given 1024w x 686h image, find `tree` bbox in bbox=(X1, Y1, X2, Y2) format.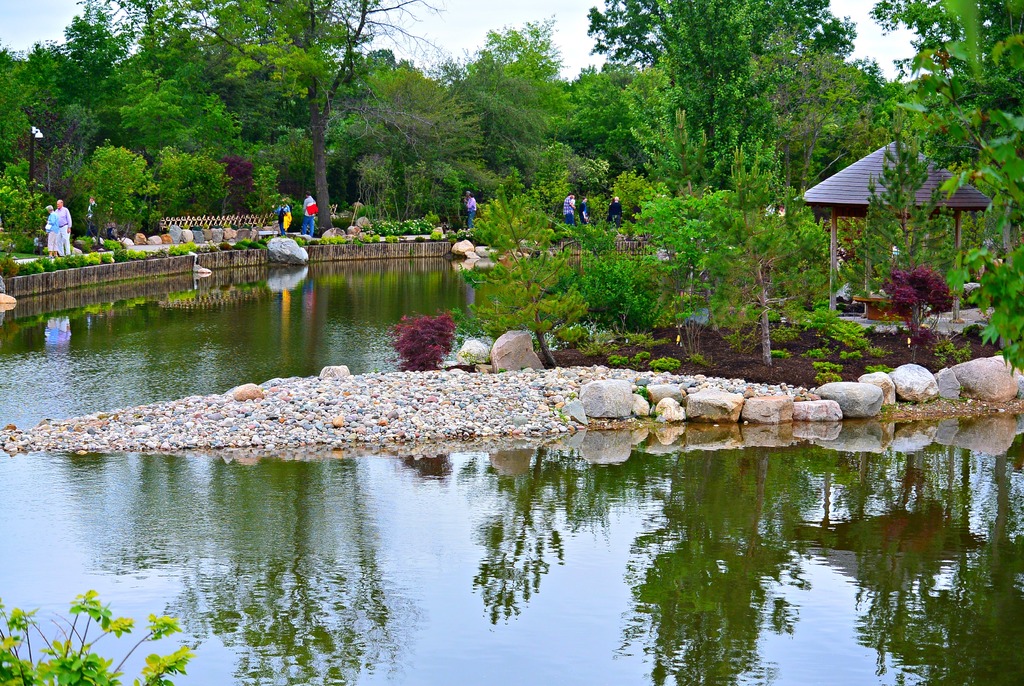
bbox=(873, 0, 1023, 137).
